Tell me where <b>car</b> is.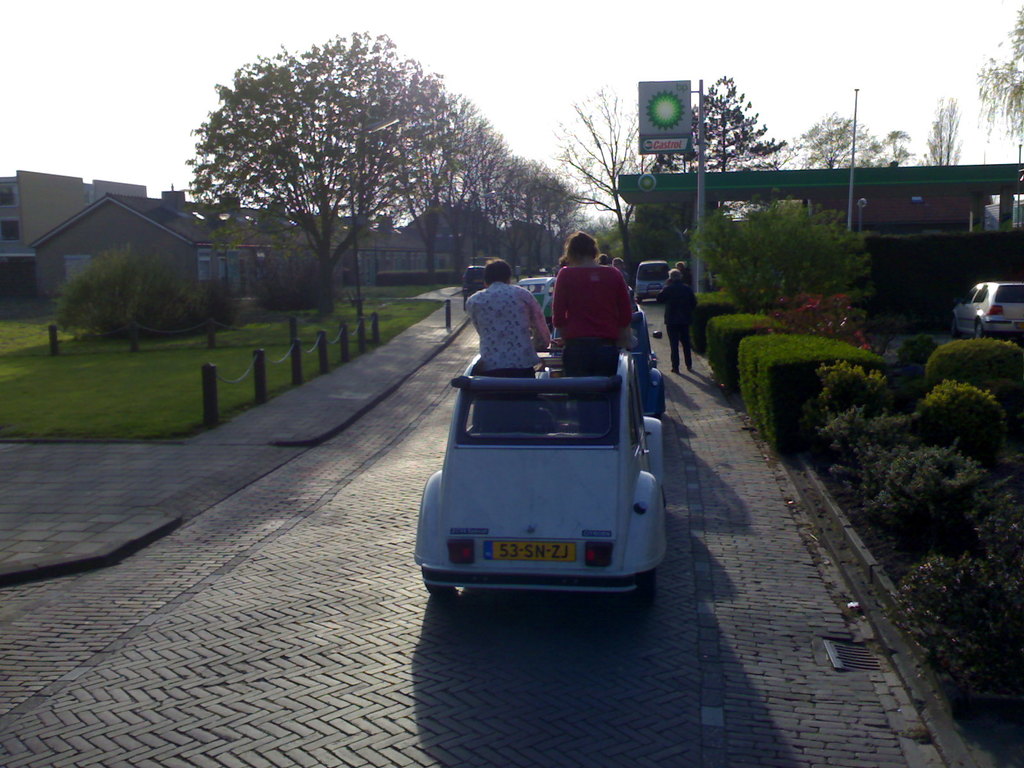
<b>car</b> is at <box>948,278,1023,337</box>.
